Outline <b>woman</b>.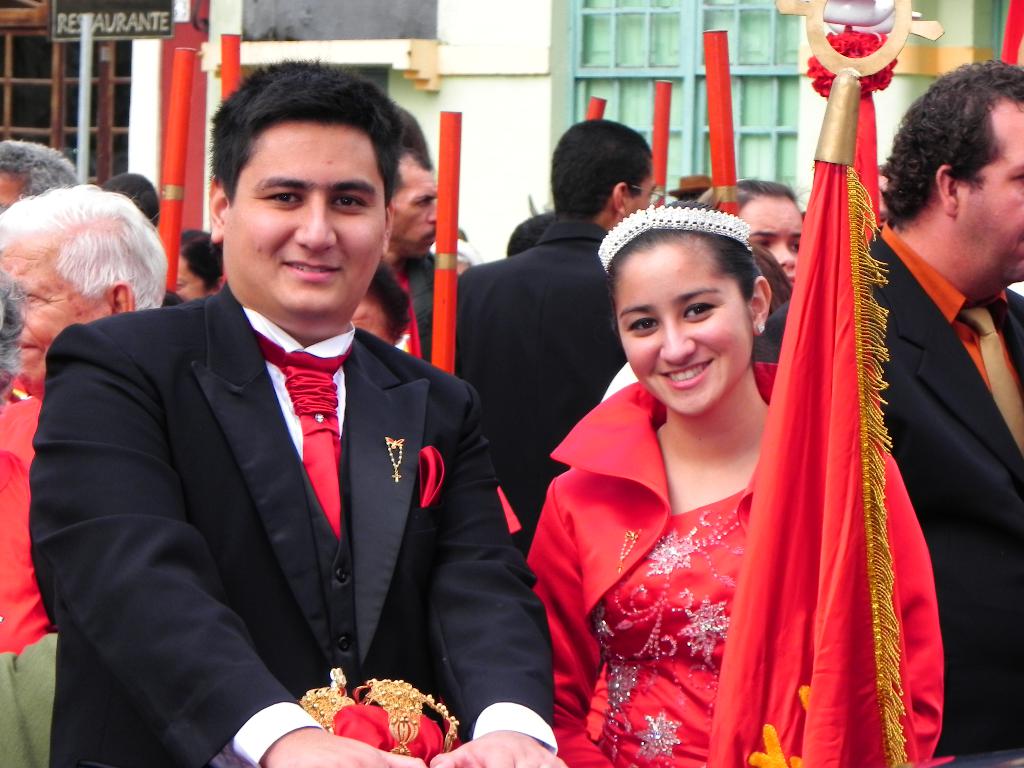
Outline: pyautogui.locateOnScreen(602, 175, 822, 394).
